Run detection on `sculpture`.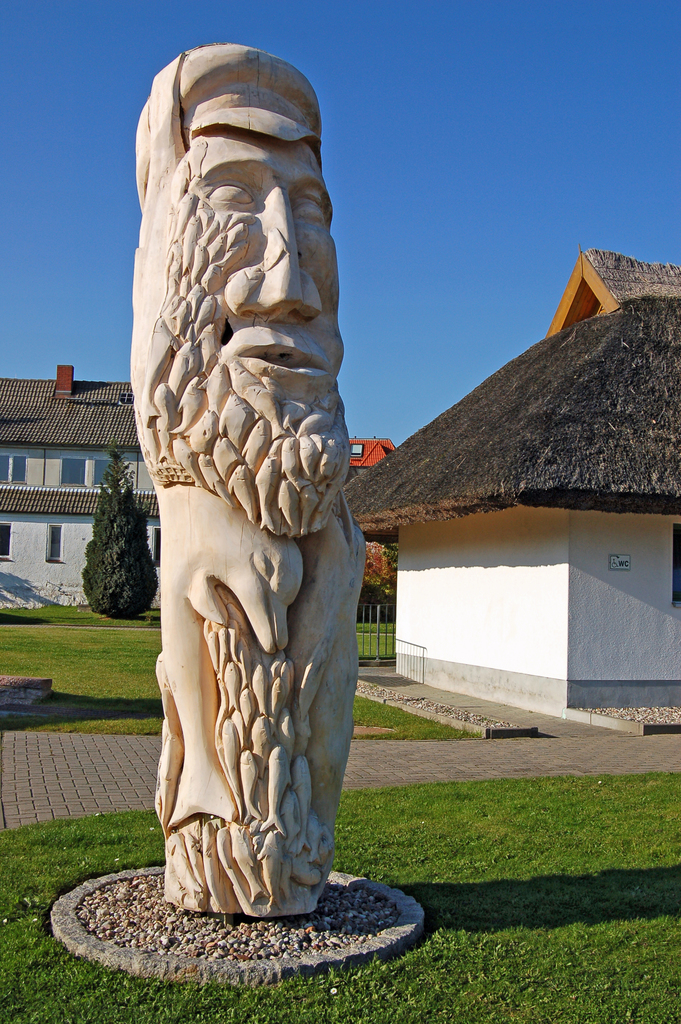
Result: detection(114, 50, 388, 929).
